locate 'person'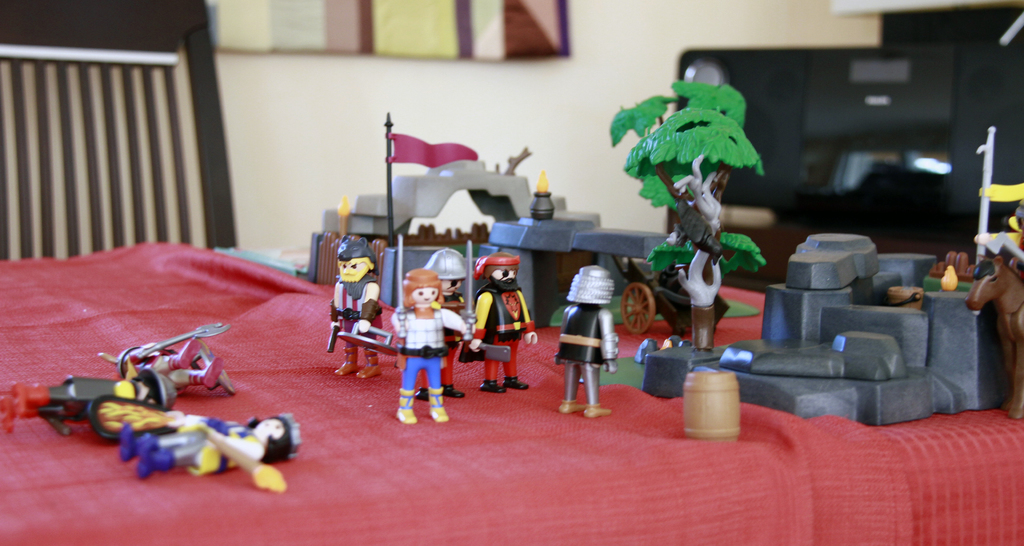
region(111, 412, 305, 481)
